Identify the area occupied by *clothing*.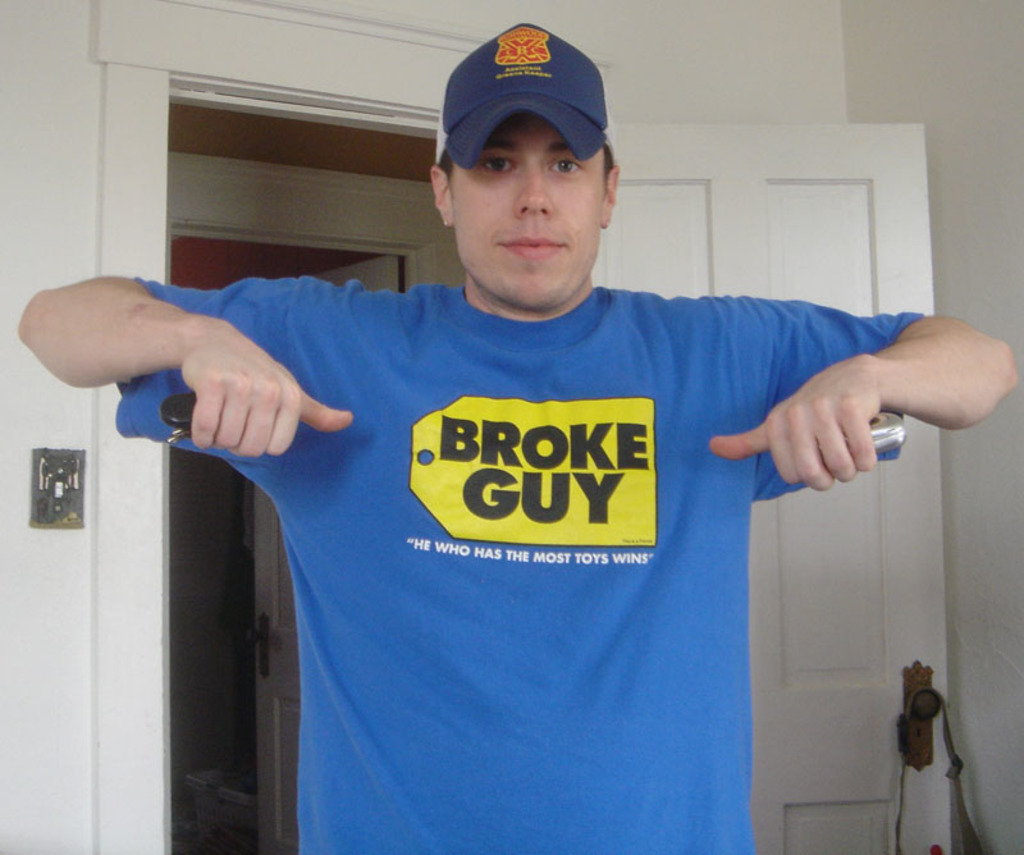
Area: 159, 152, 925, 847.
